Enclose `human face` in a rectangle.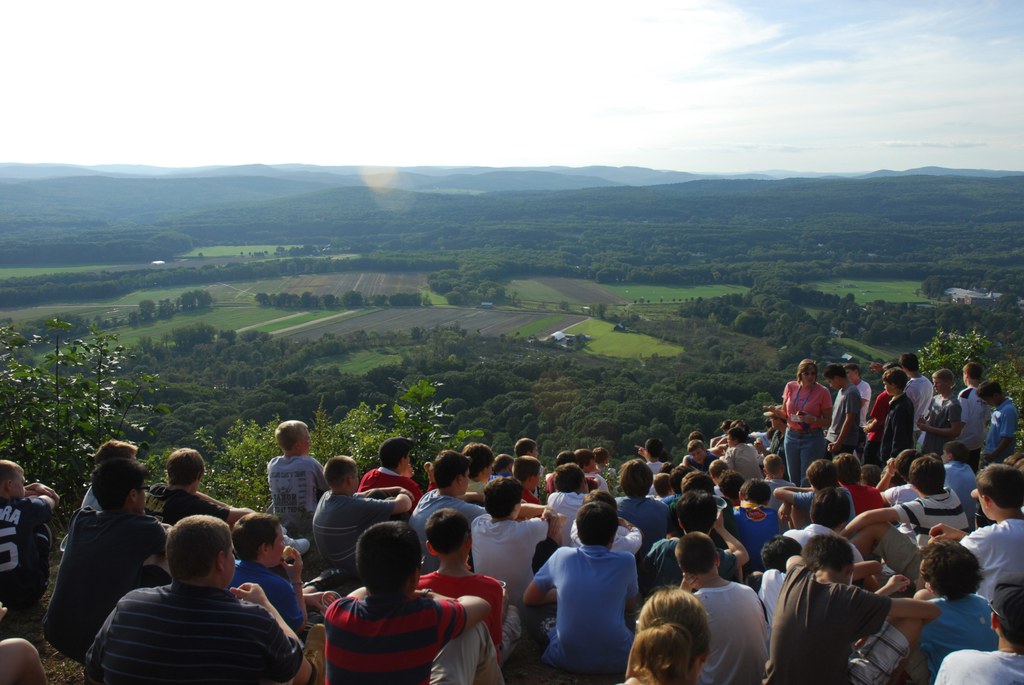
region(463, 469, 472, 494).
